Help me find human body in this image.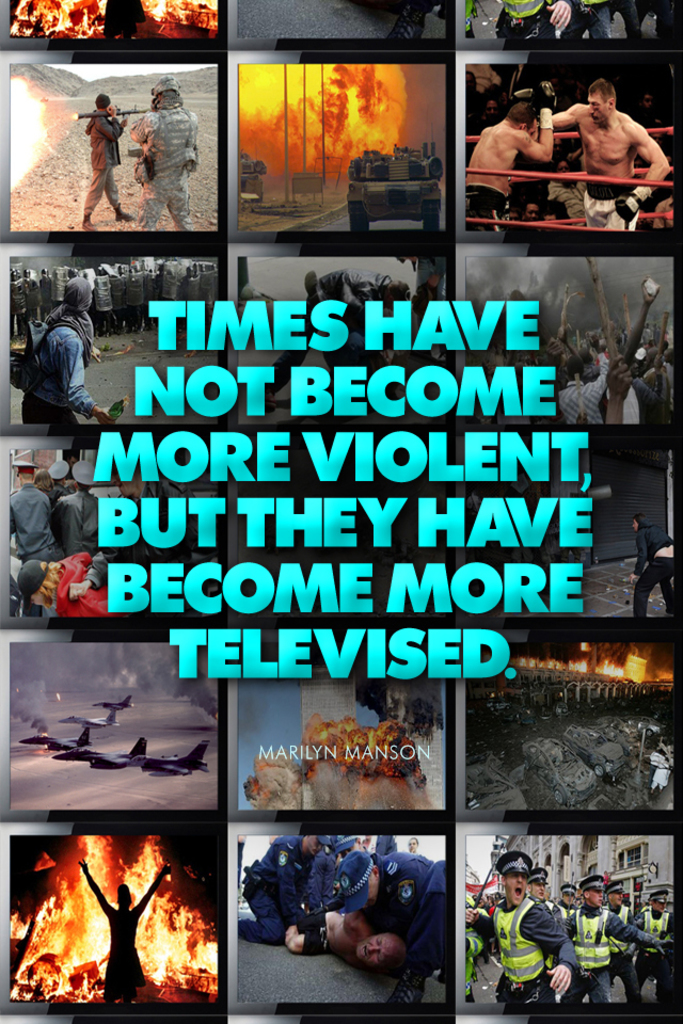
Found it: select_region(466, 852, 582, 1001).
